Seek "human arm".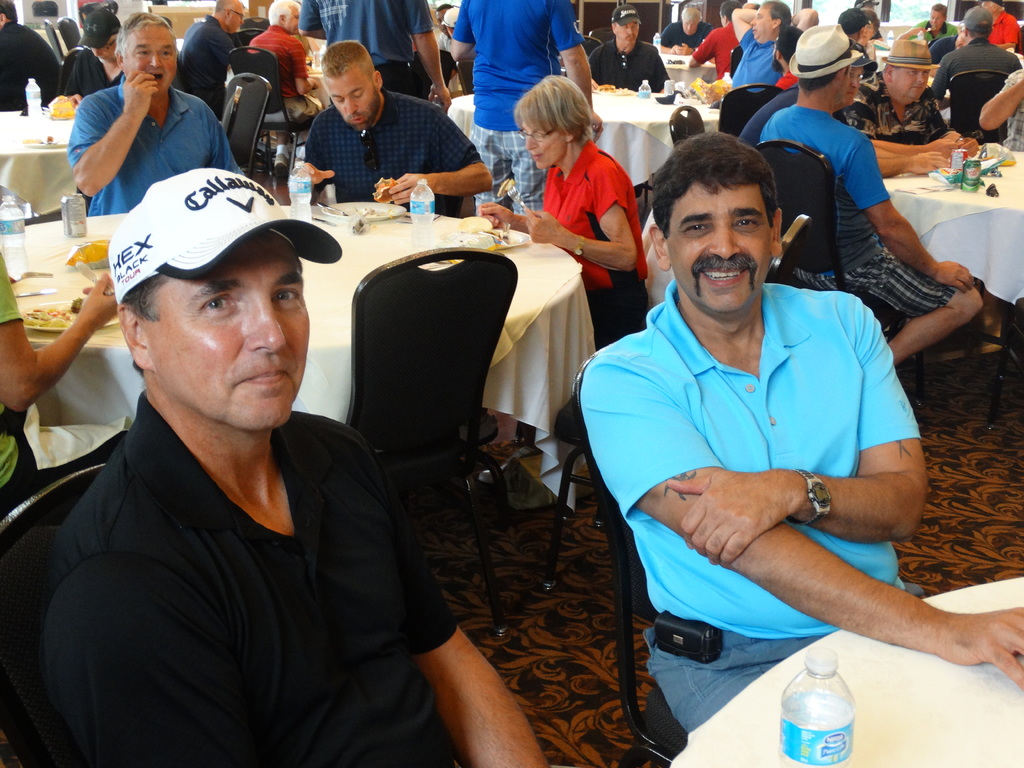
crop(473, 199, 527, 232).
